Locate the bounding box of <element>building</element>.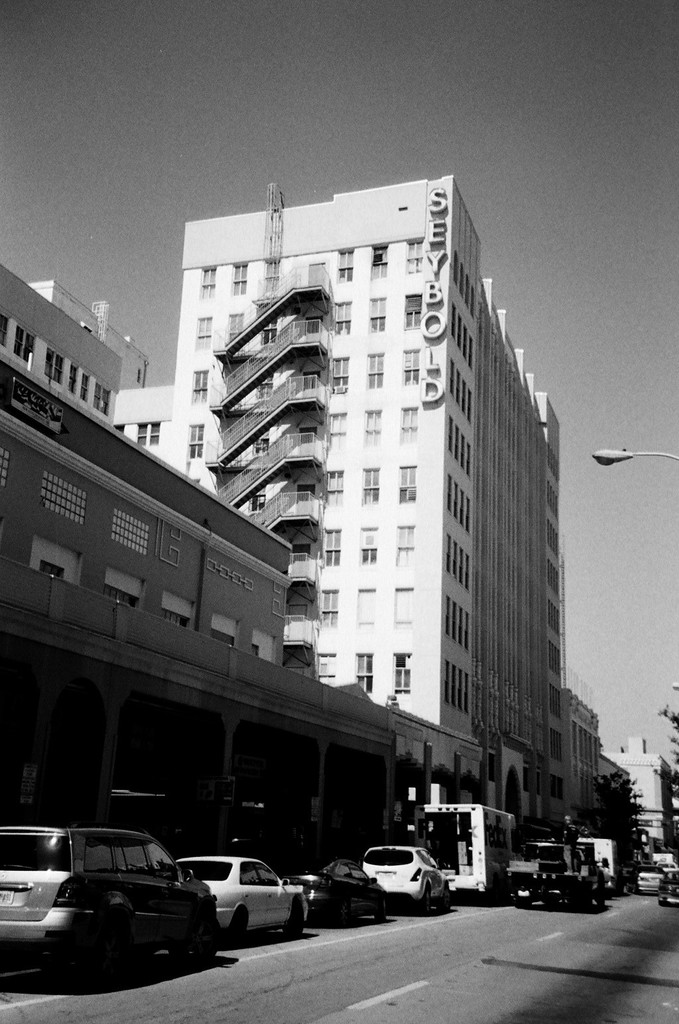
Bounding box: select_region(27, 279, 147, 391).
